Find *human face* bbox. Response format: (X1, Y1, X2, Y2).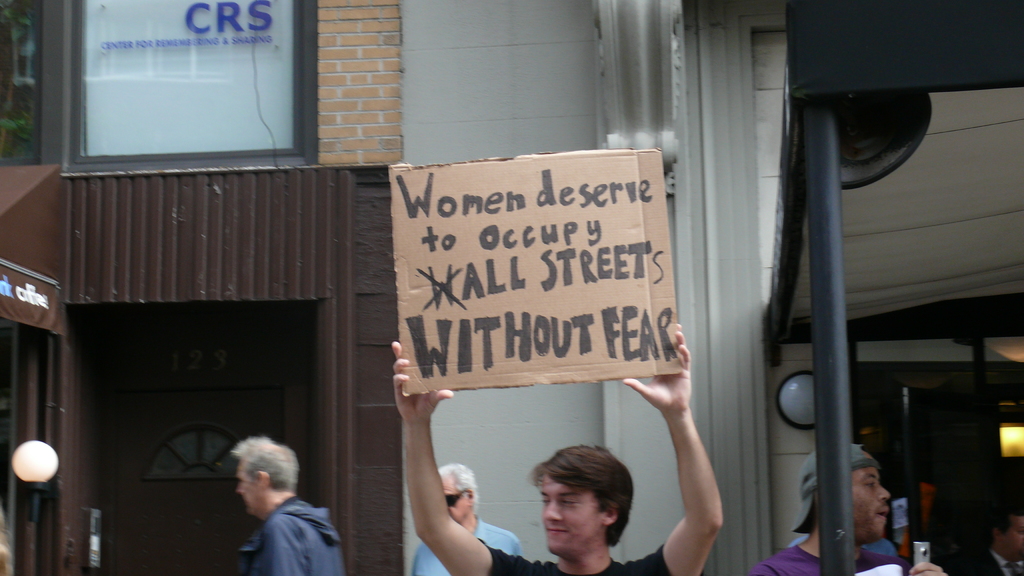
(540, 468, 601, 557).
